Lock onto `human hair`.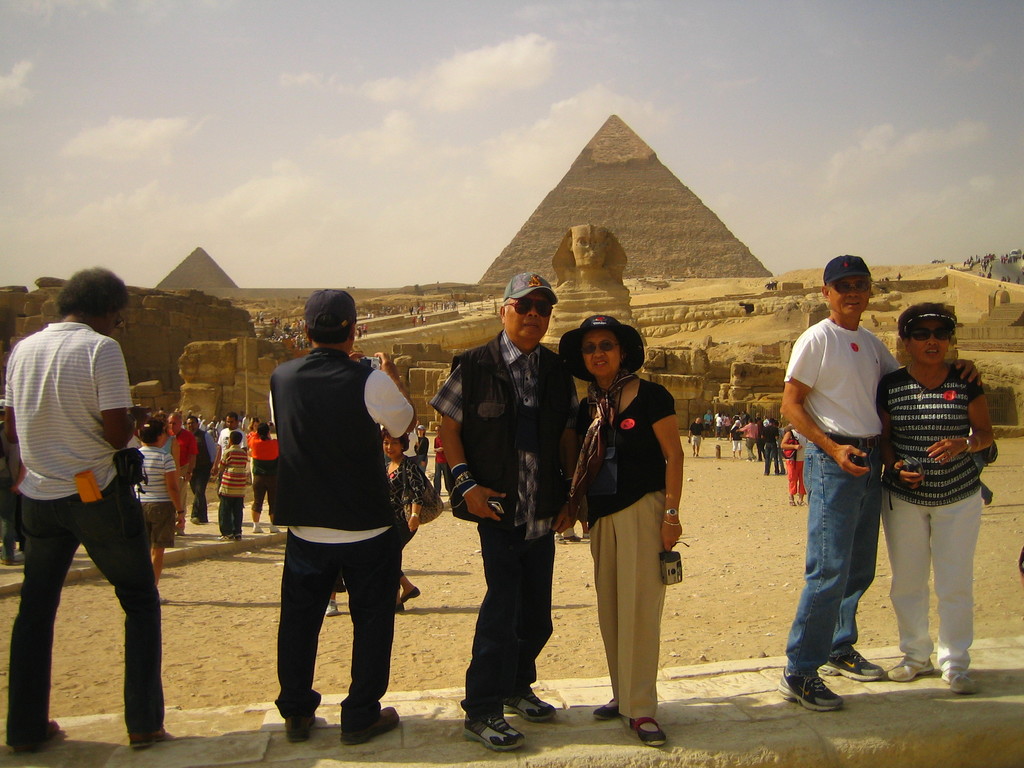
Locked: BBox(257, 421, 267, 440).
